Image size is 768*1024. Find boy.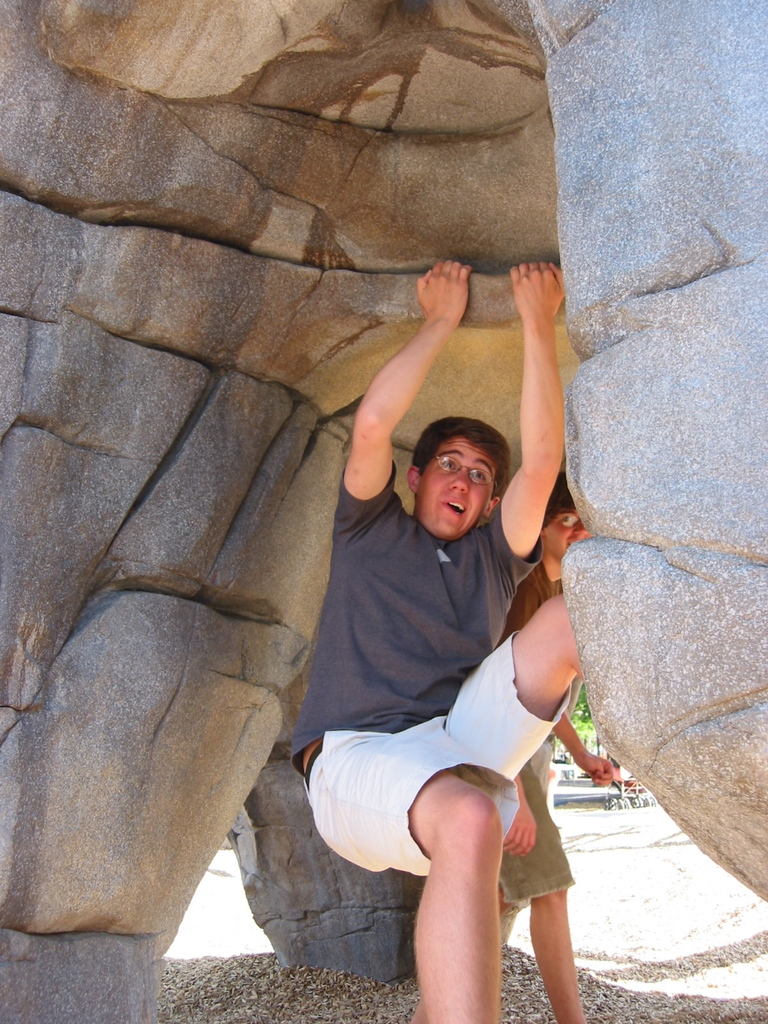
detection(269, 251, 592, 1023).
